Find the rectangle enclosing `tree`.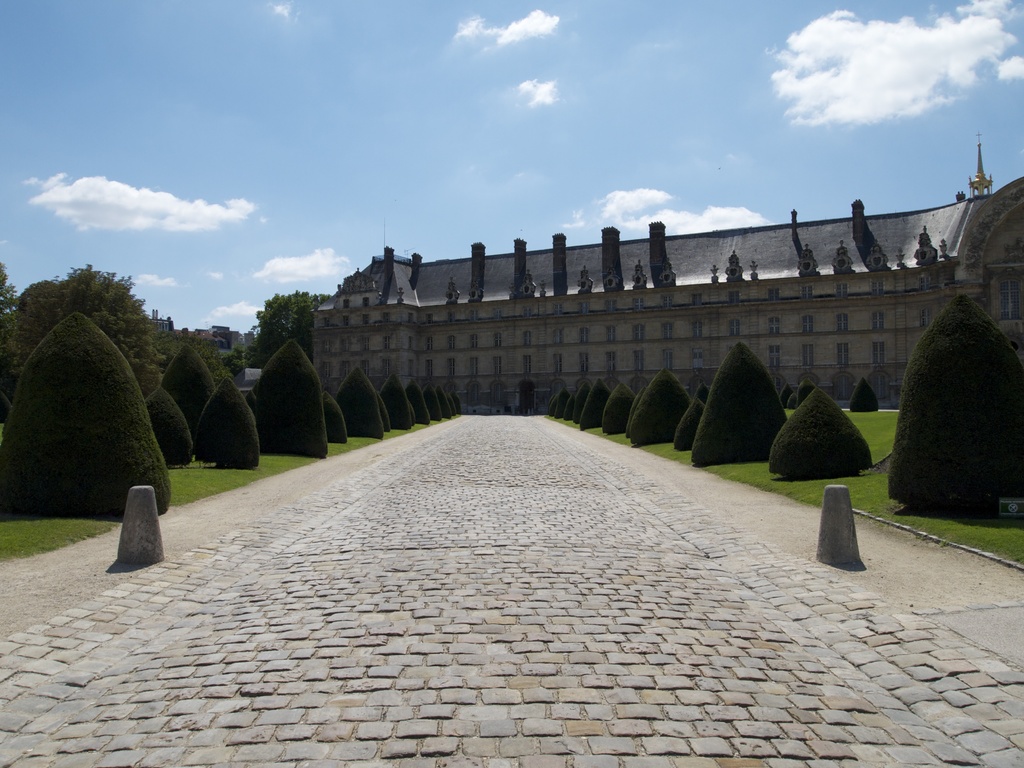
detection(767, 388, 877, 478).
